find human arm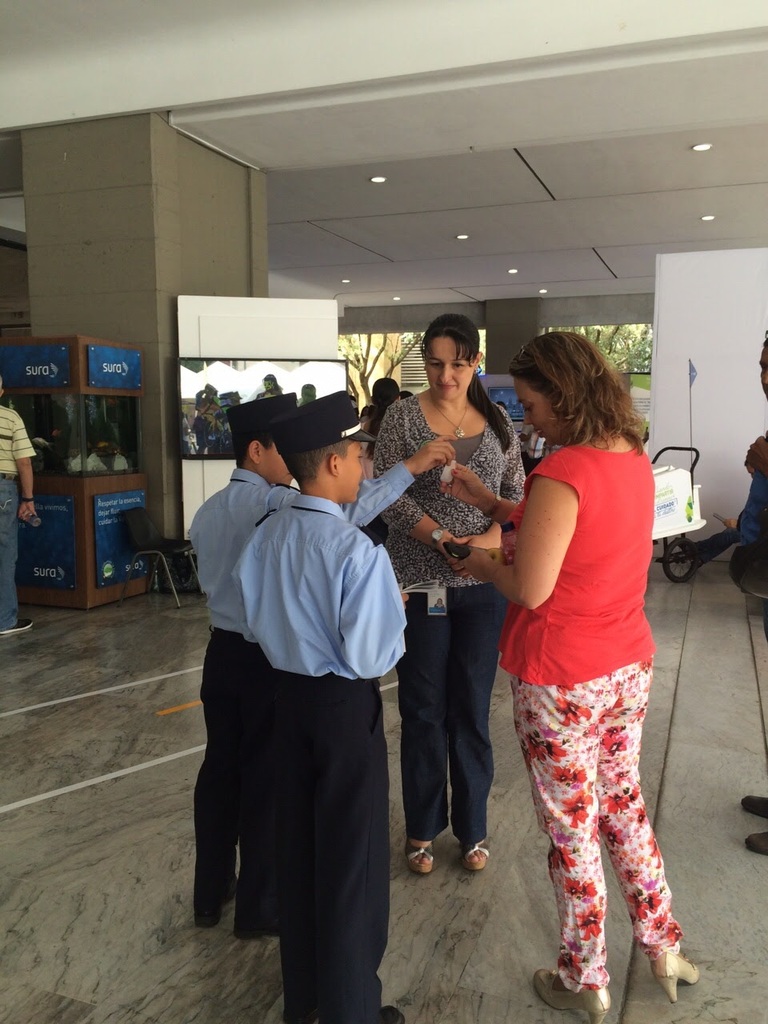
BBox(458, 474, 576, 606)
